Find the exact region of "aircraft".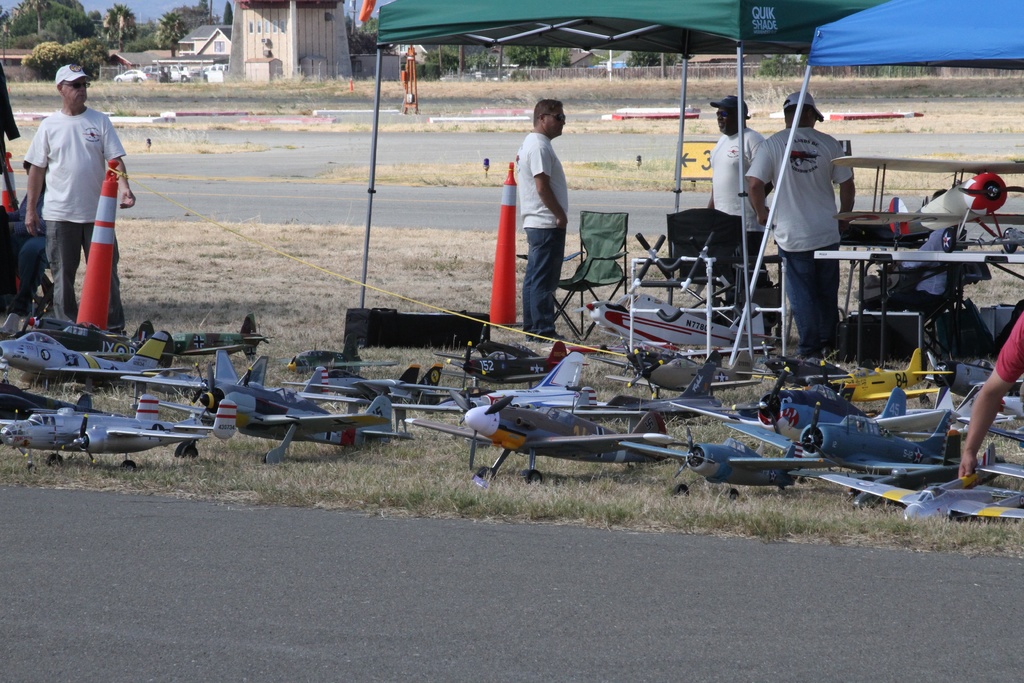
Exact region: 619,424,838,494.
